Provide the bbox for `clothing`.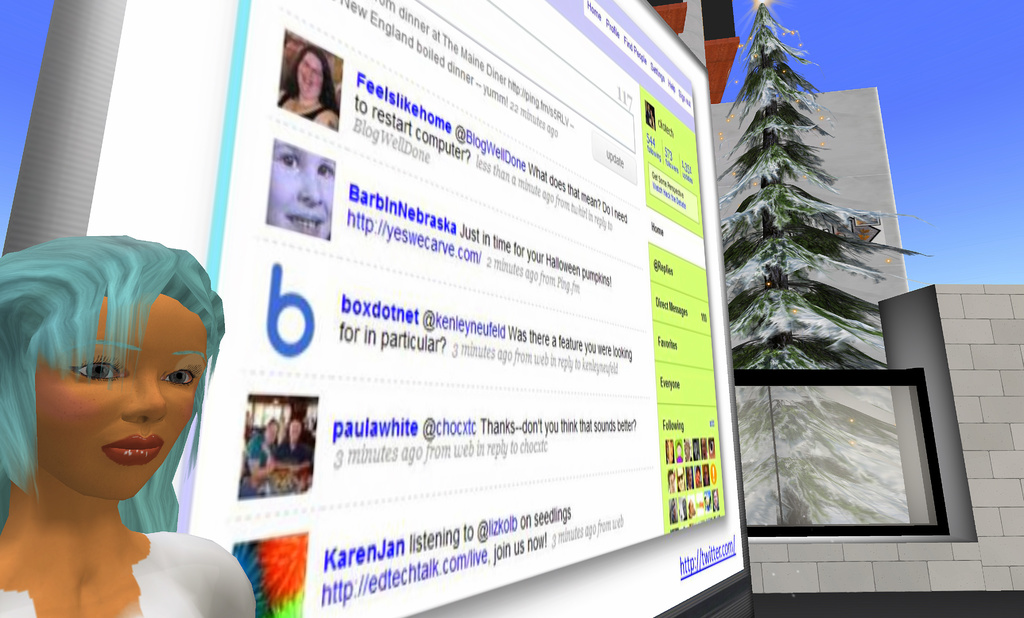
crop(279, 441, 314, 460).
